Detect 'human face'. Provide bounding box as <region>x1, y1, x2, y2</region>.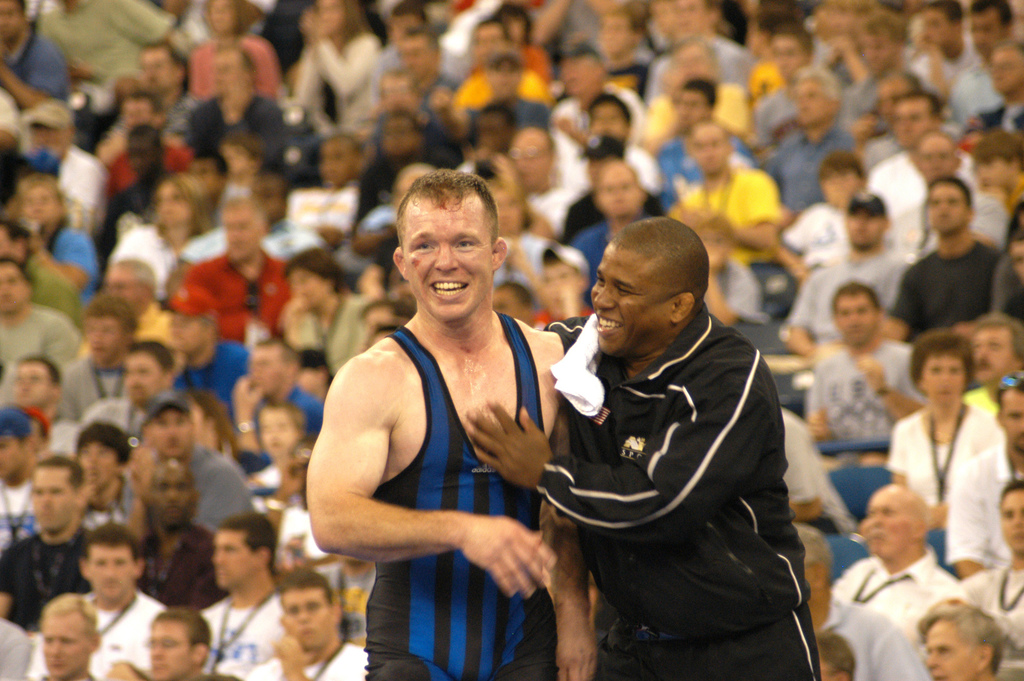
<region>153, 623, 194, 680</region>.
